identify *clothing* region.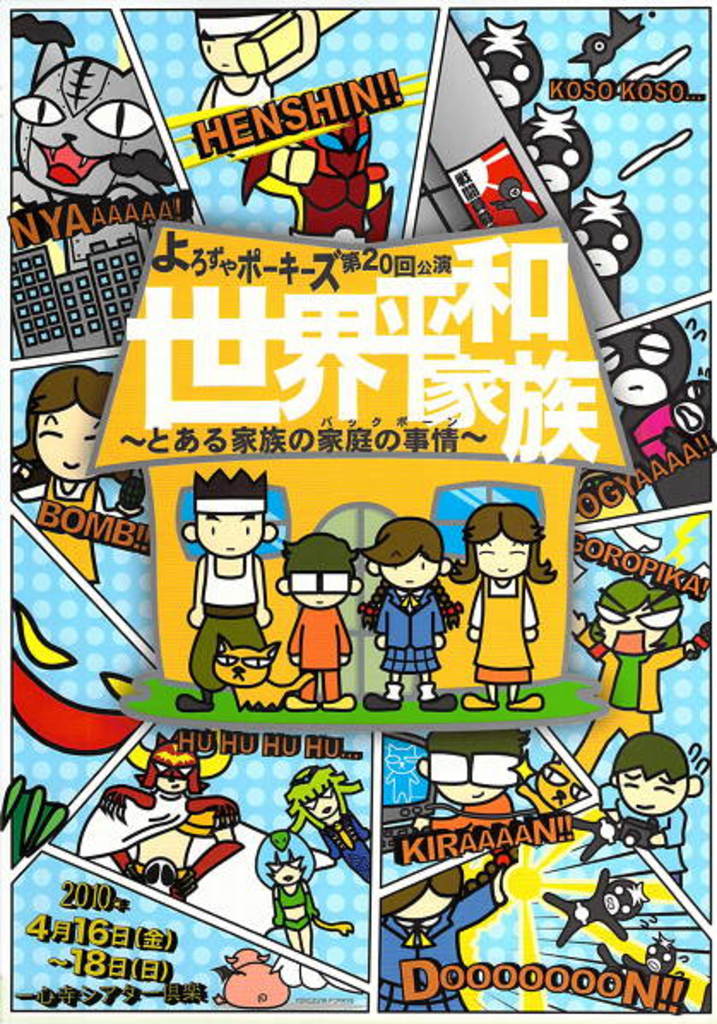
Region: <region>388, 866, 510, 1017</region>.
